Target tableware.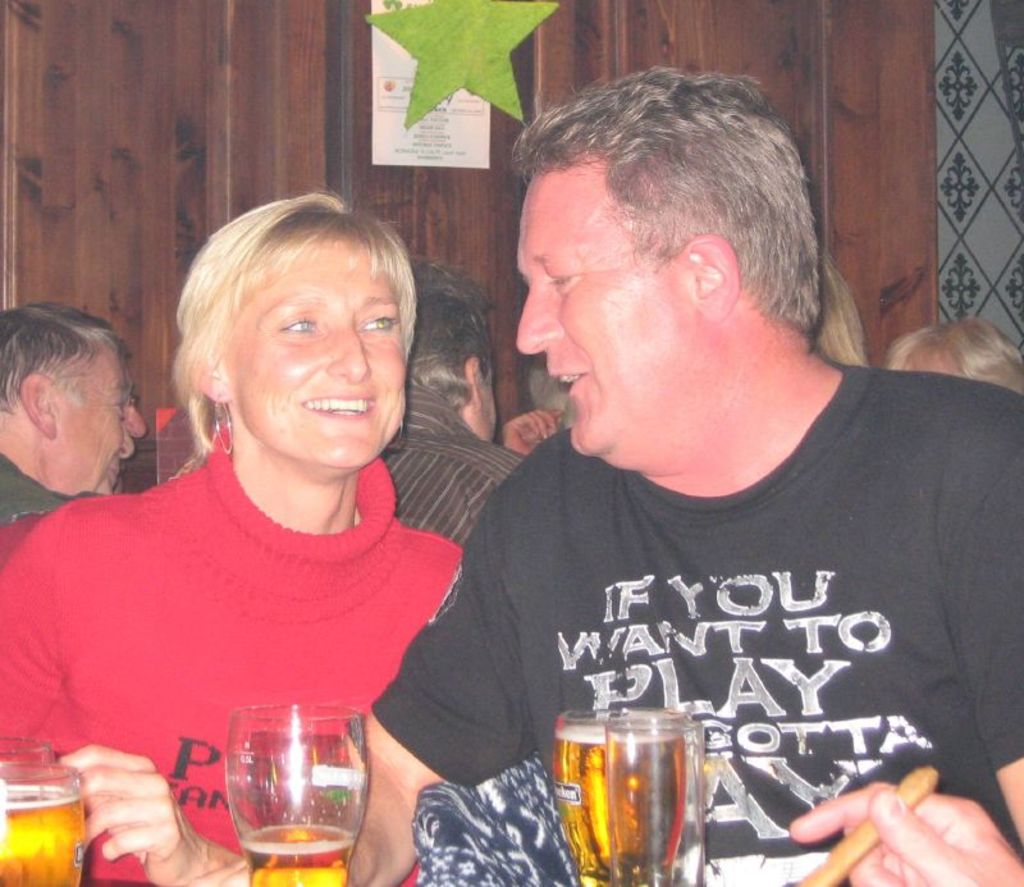
Target region: x1=193 y1=695 x2=379 y2=870.
